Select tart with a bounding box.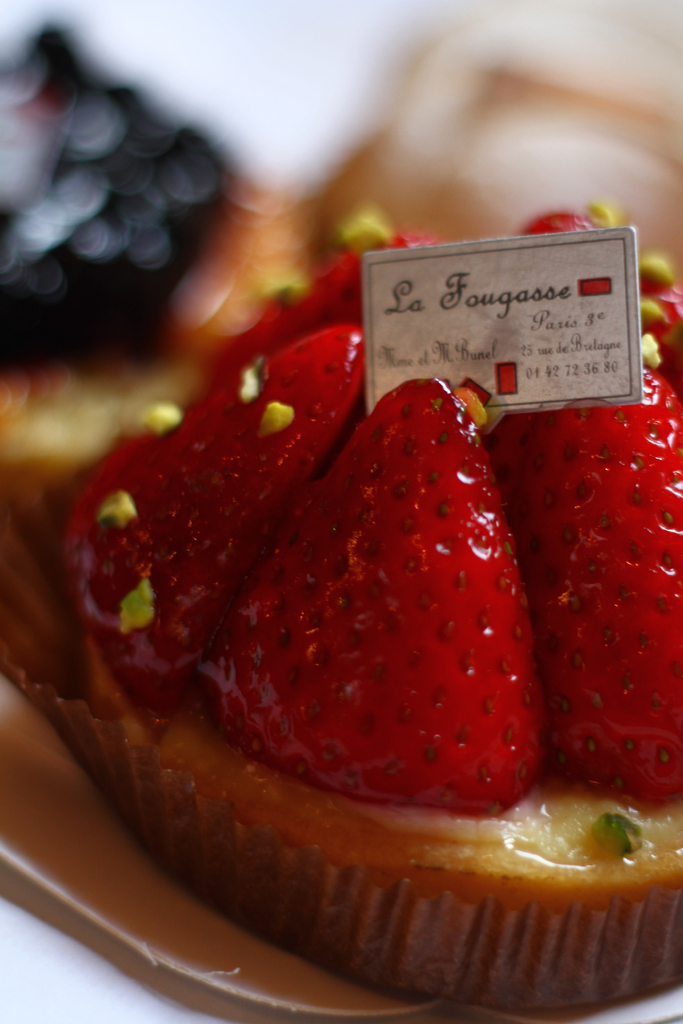
x1=67 y1=268 x2=654 y2=1011.
